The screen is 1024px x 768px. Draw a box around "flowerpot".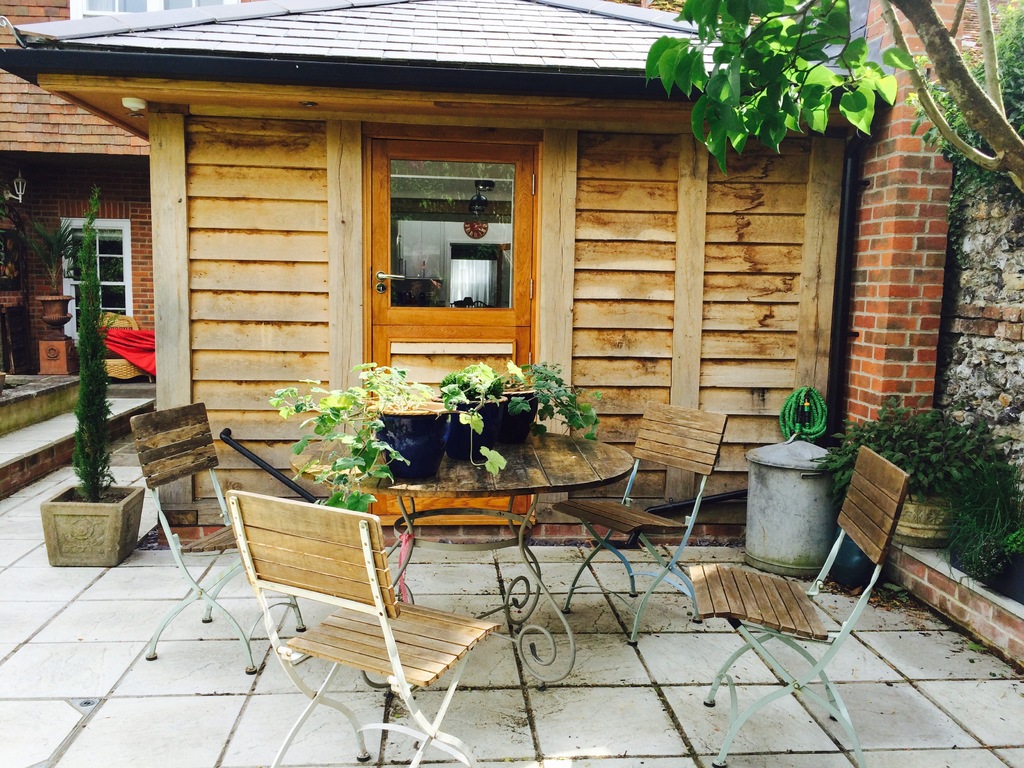
(left=455, top=393, right=506, bottom=451).
